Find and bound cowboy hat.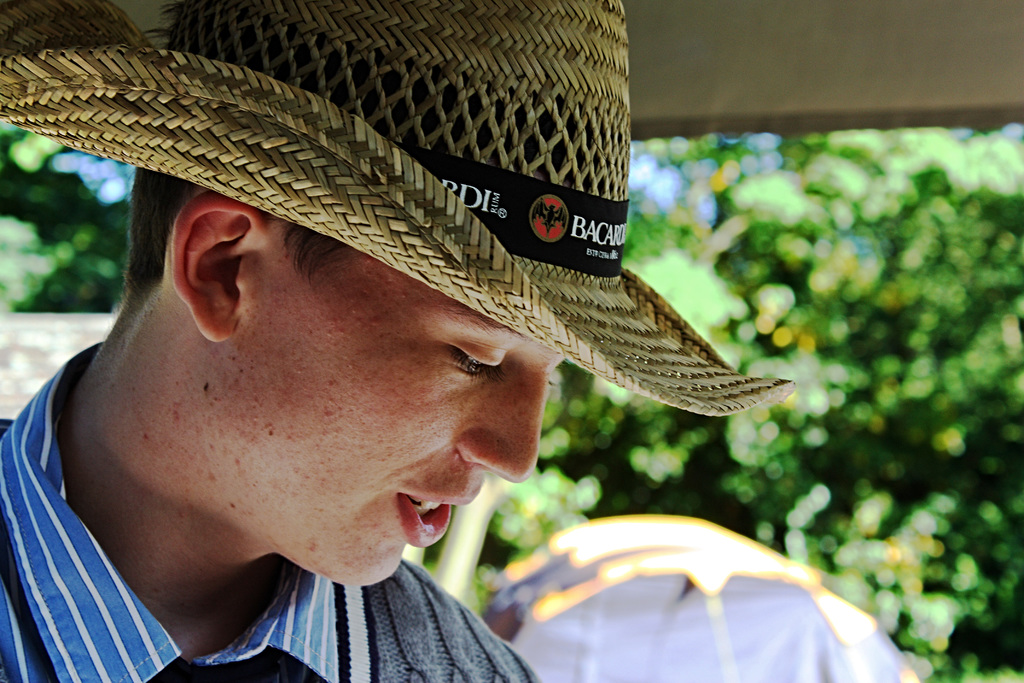
Bound: <box>54,29,746,445</box>.
